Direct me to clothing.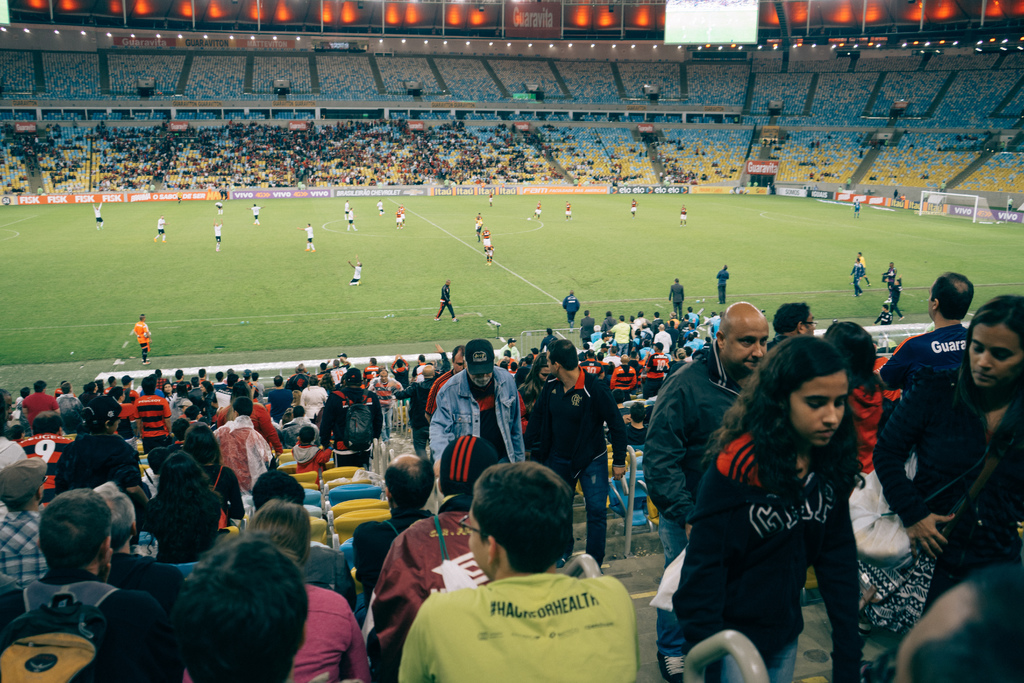
Direction: rect(645, 345, 766, 541).
